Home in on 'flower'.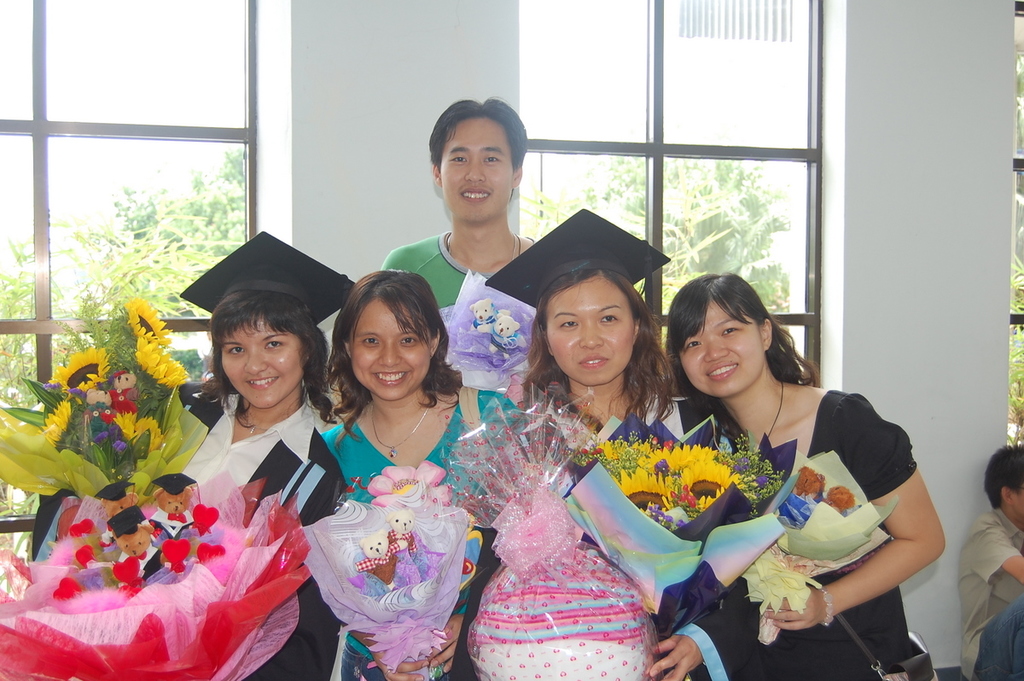
Homed in at 108,412,166,456.
